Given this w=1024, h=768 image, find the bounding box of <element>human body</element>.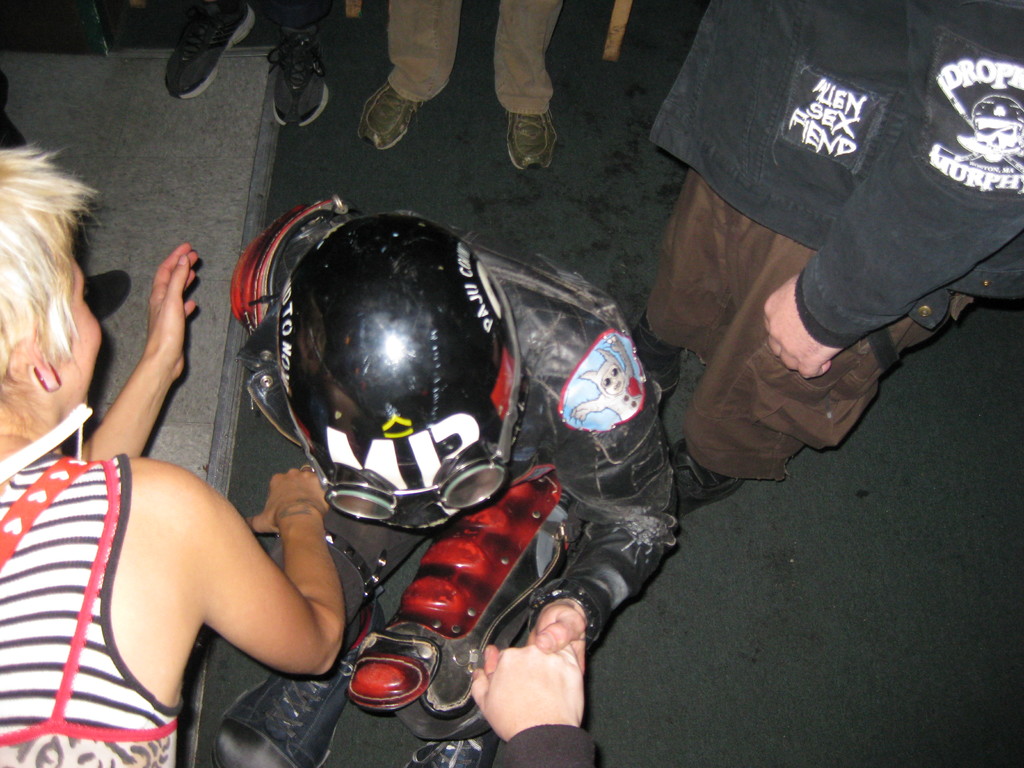
bbox(0, 138, 344, 767).
